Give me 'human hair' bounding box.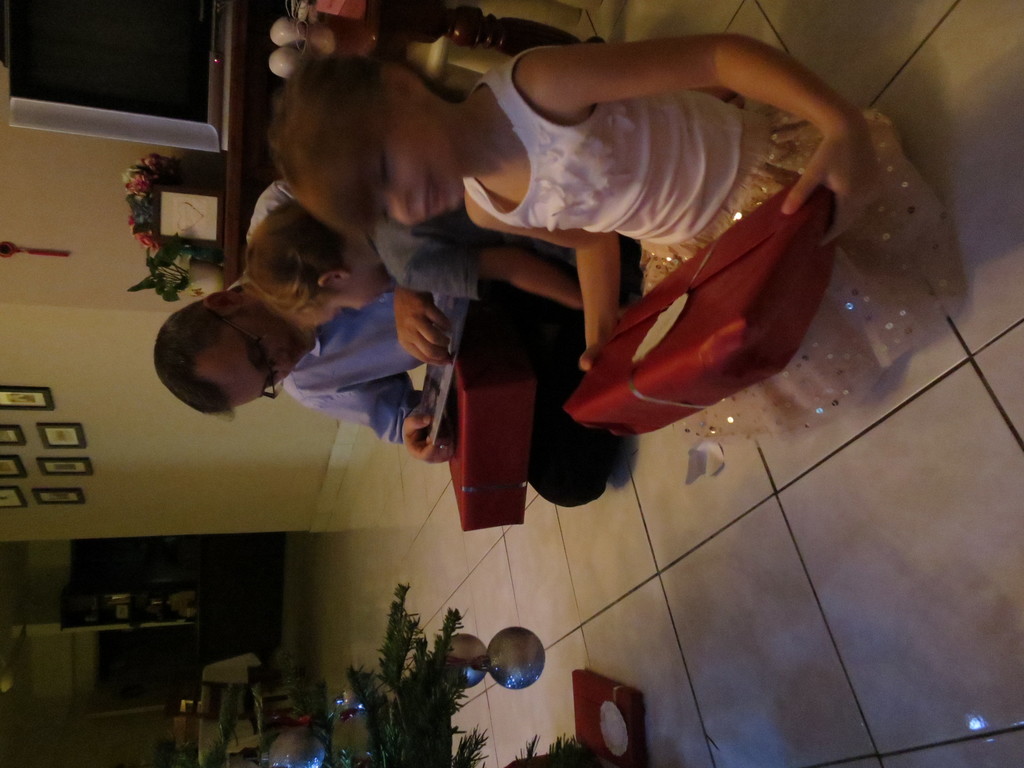
locate(242, 200, 347, 332).
